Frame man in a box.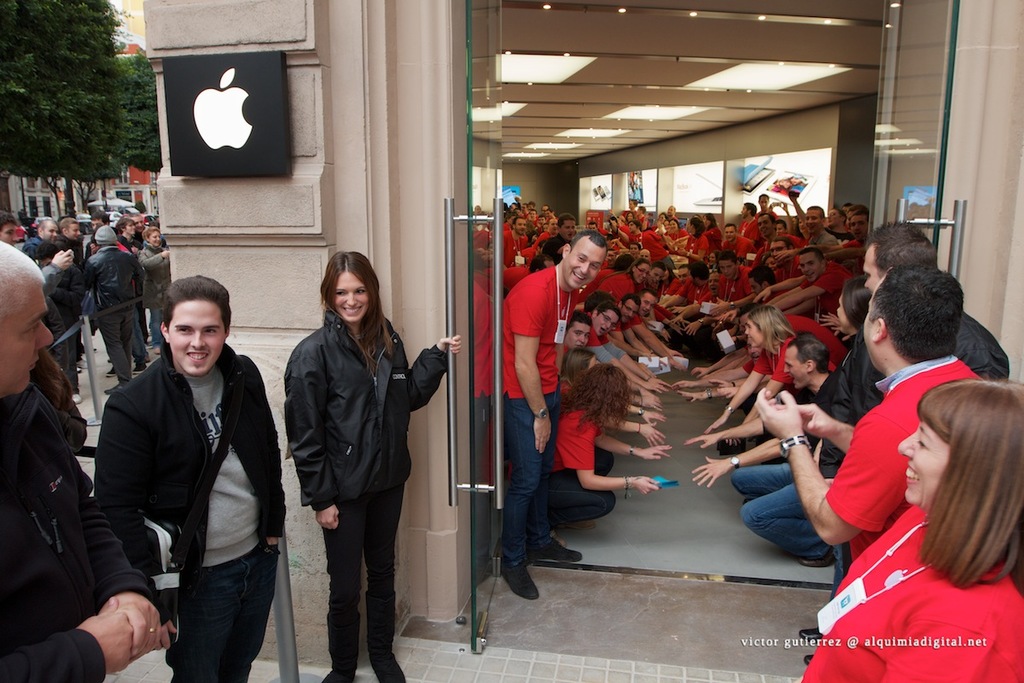
bbox=(753, 264, 984, 560).
